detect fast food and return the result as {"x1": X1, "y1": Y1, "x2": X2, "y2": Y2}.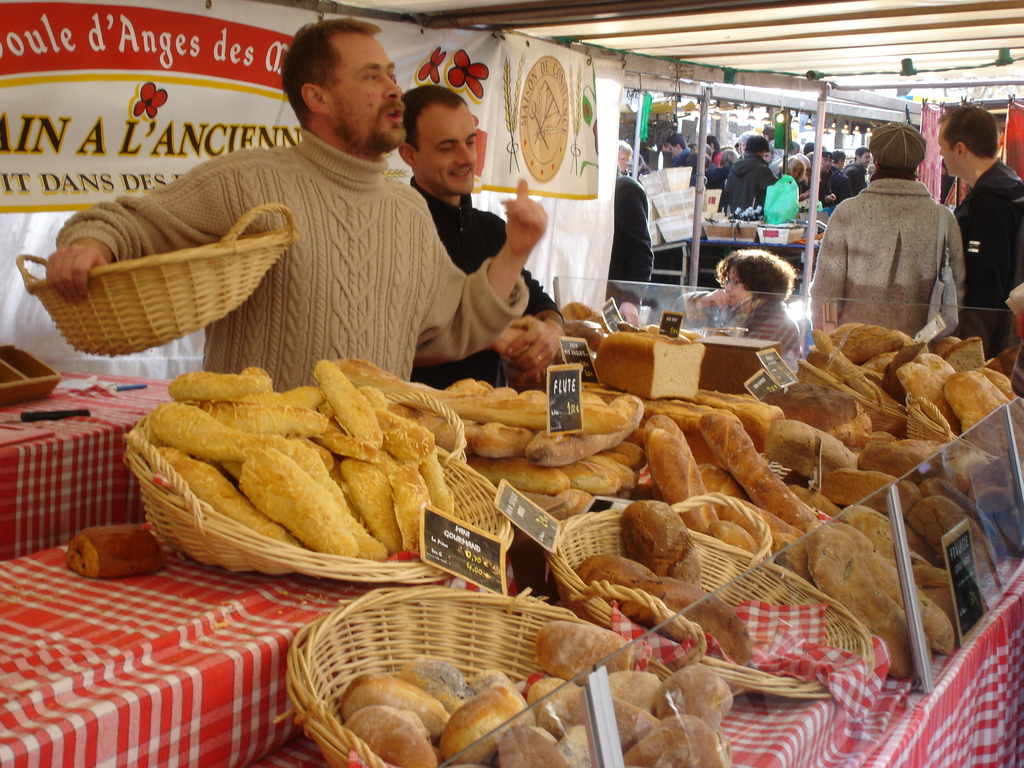
{"x1": 165, "y1": 338, "x2": 445, "y2": 569}.
